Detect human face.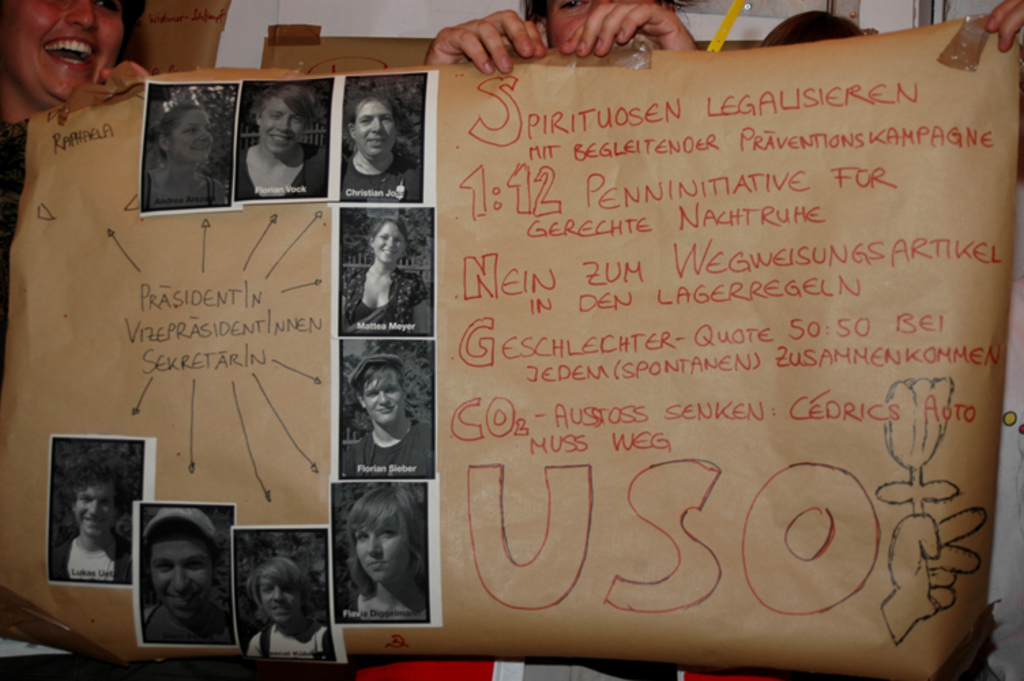
Detected at x1=0 y1=0 x2=125 y2=101.
